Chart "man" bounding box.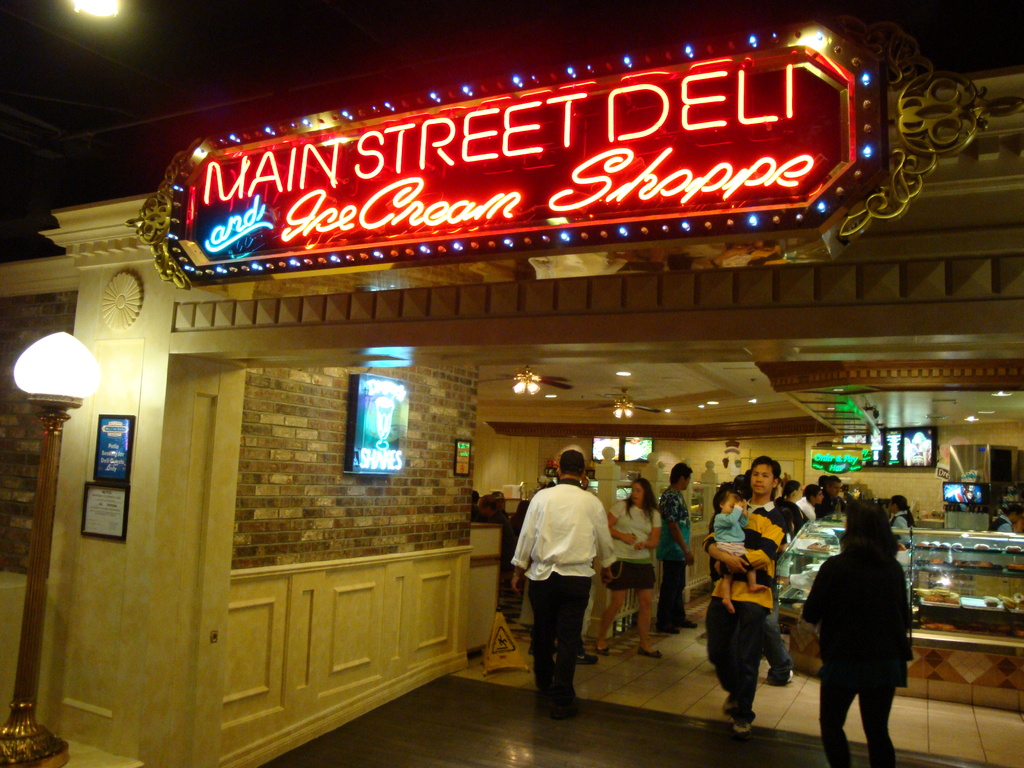
Charted: pyautogui.locateOnScreen(801, 483, 820, 525).
